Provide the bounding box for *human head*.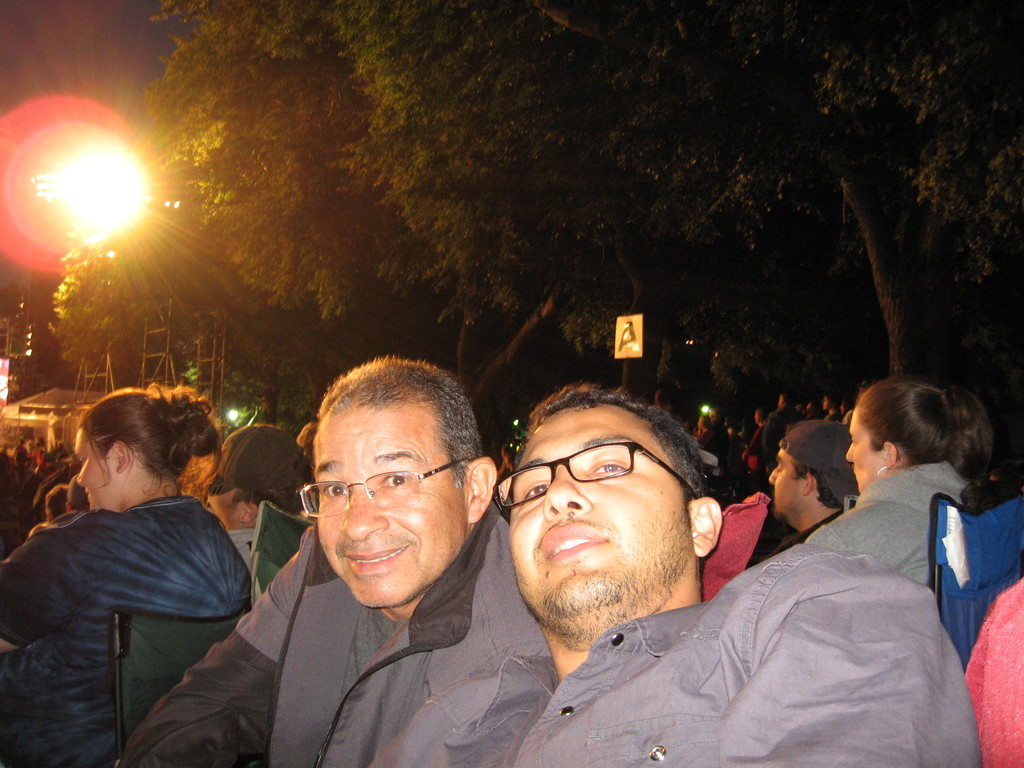
[x1=296, y1=356, x2=494, y2=605].
